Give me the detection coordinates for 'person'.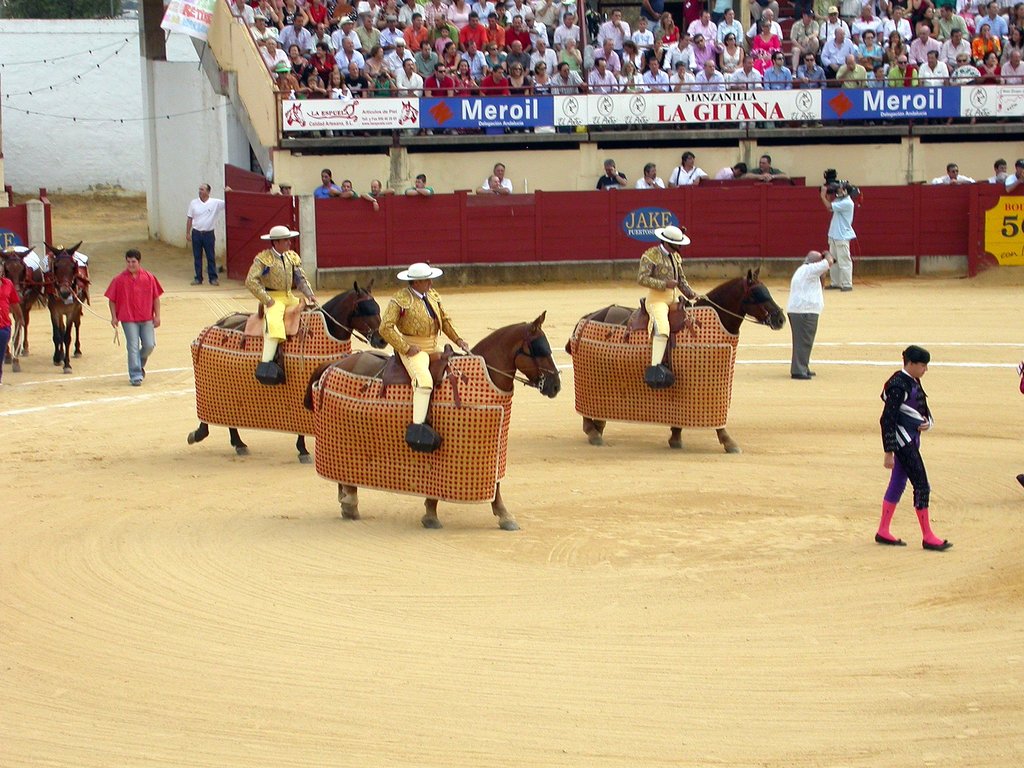
select_region(636, 164, 660, 187).
